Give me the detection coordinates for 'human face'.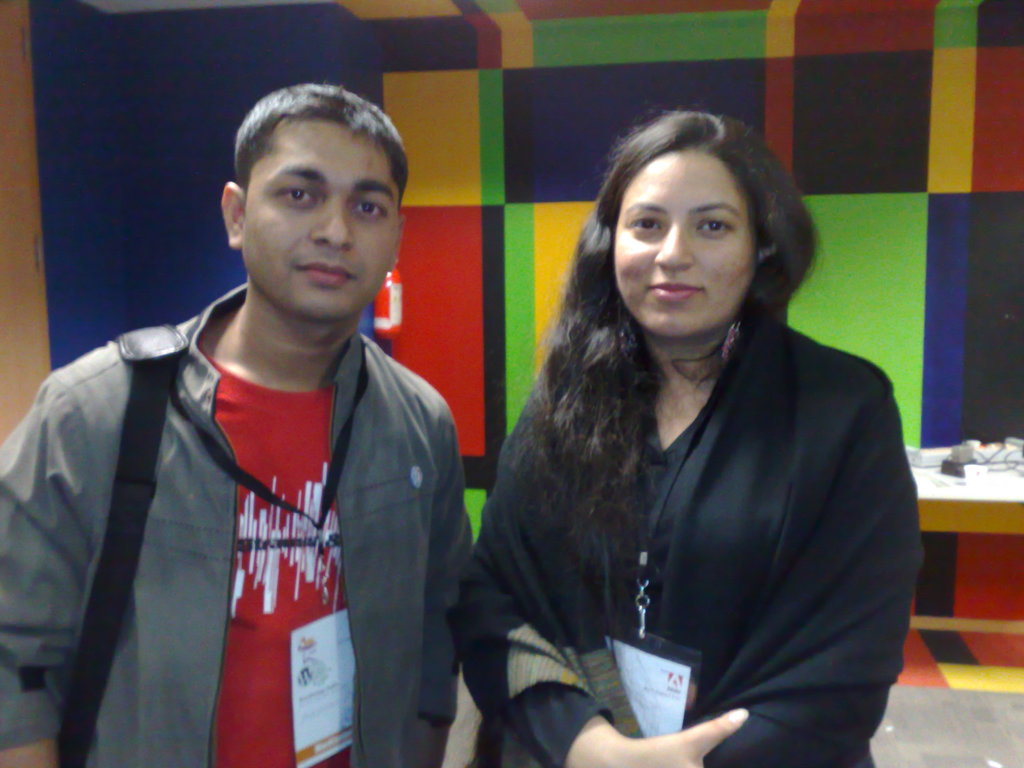
(x1=244, y1=126, x2=399, y2=322).
